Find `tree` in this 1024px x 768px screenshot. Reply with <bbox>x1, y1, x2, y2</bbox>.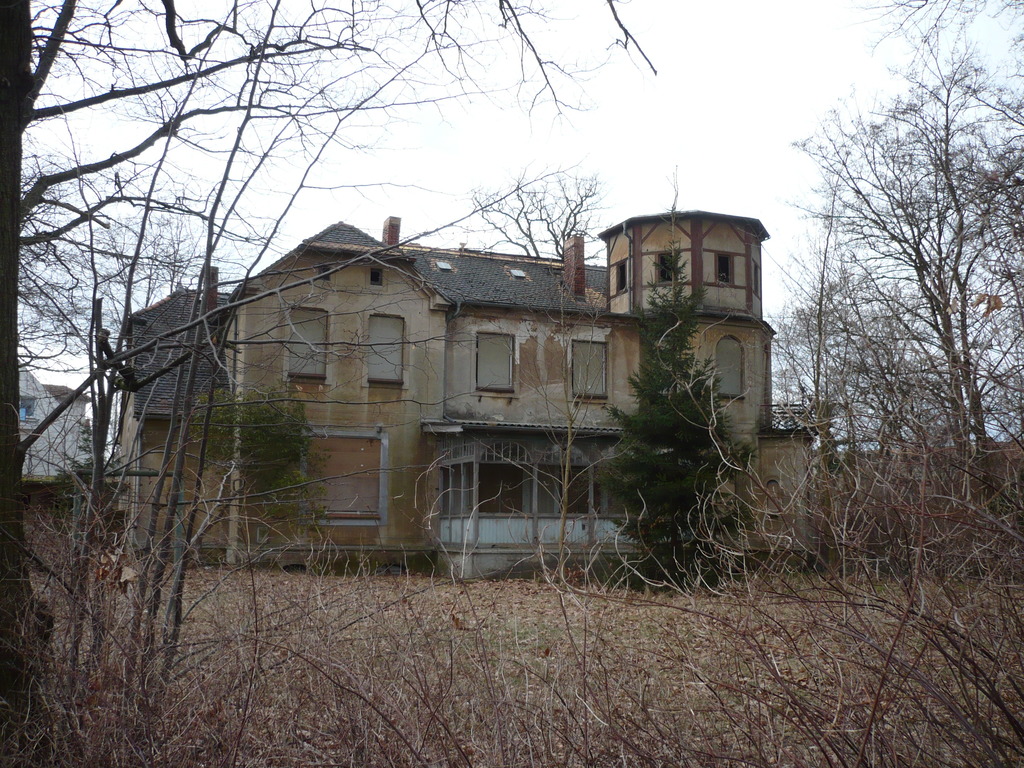
<bbox>461, 163, 614, 268</bbox>.
